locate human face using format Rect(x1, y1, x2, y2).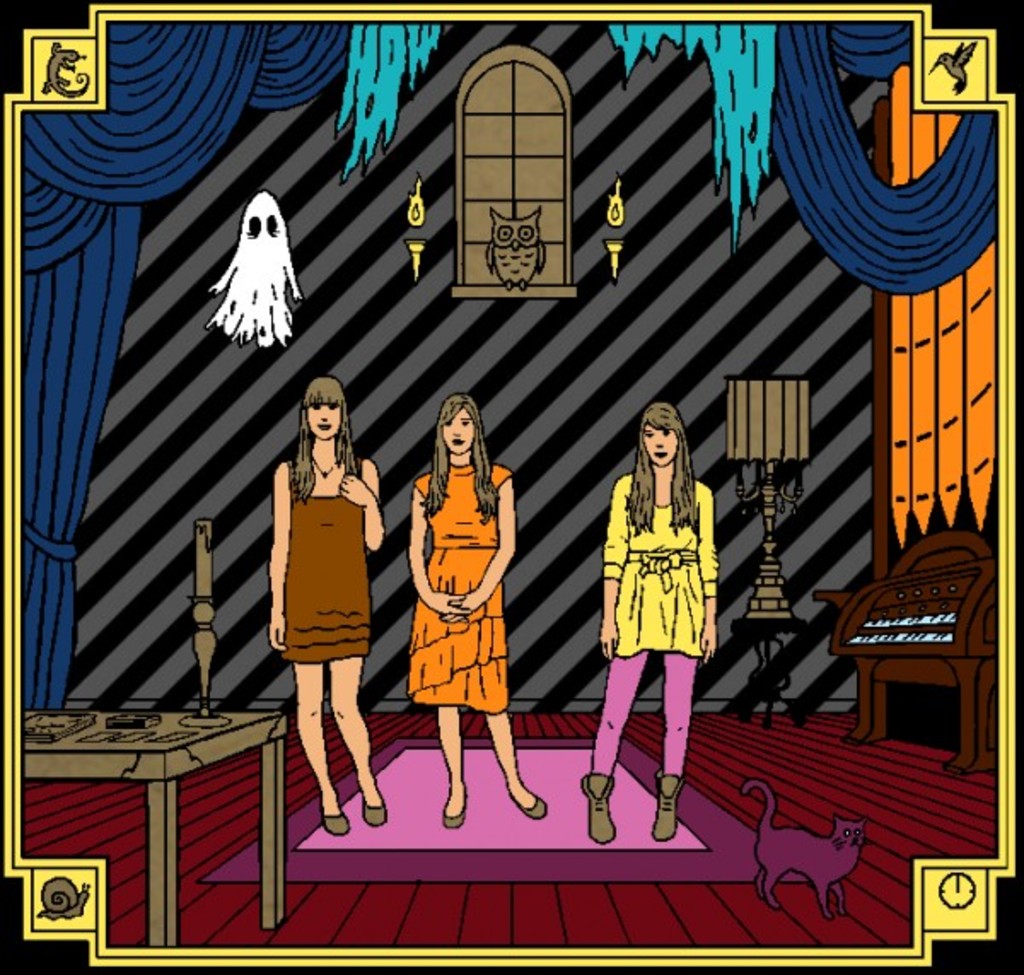
Rect(304, 403, 340, 441).
